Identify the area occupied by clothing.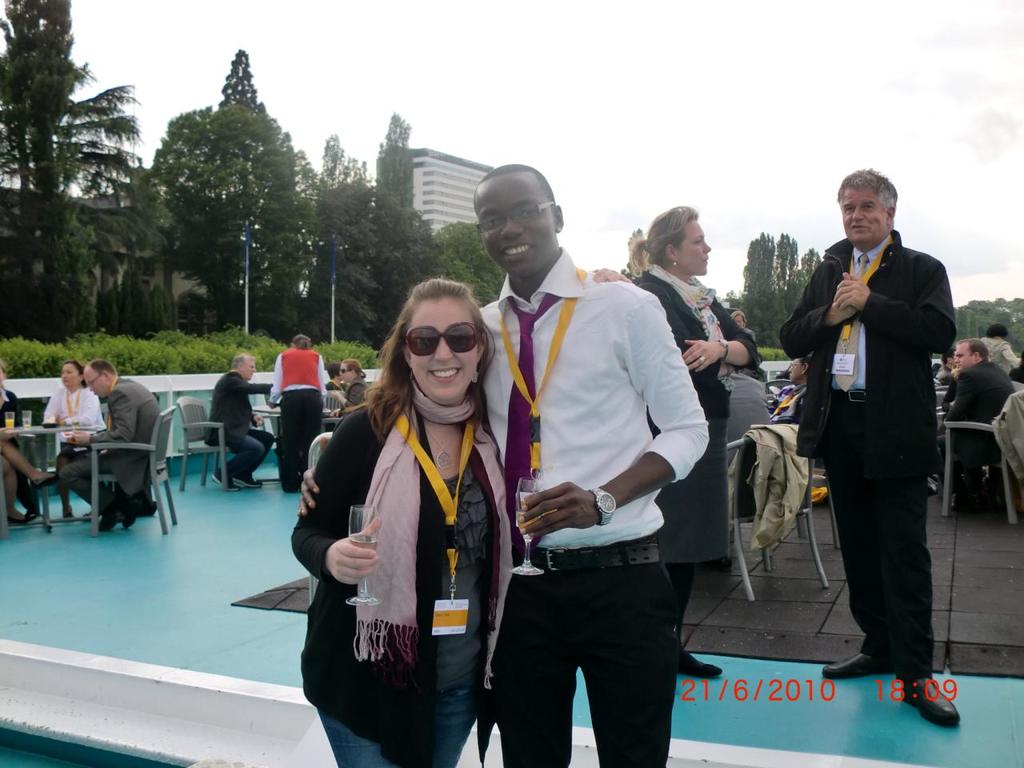
Area: Rect(270, 380, 538, 767).
